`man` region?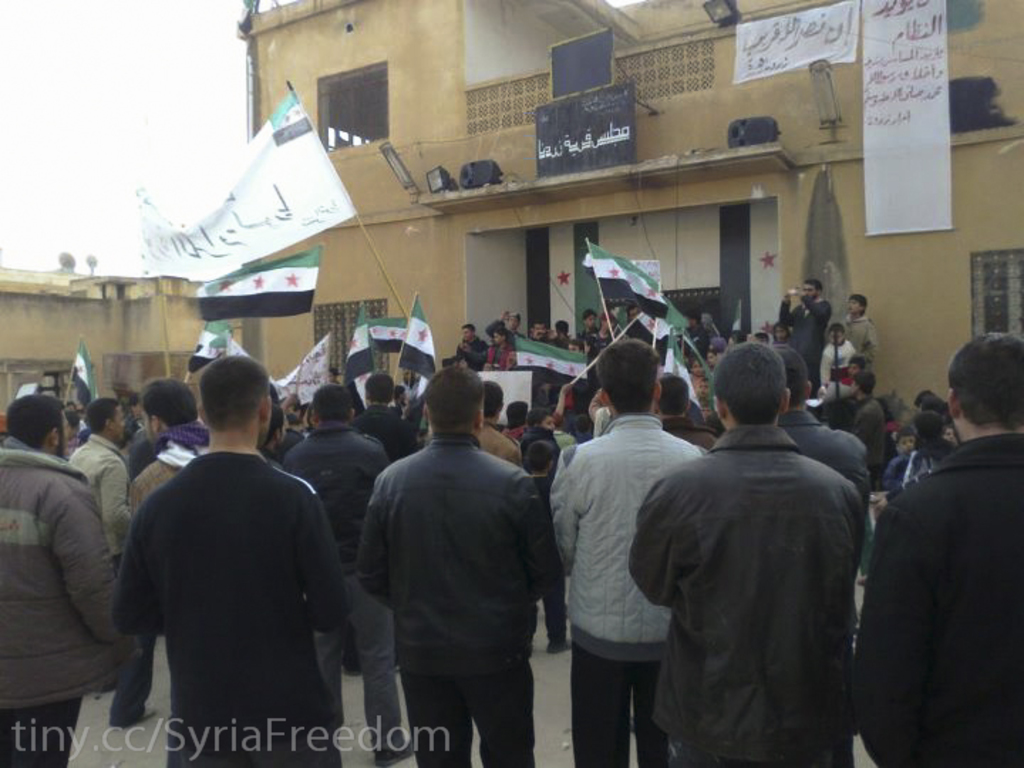
region(104, 357, 358, 767)
